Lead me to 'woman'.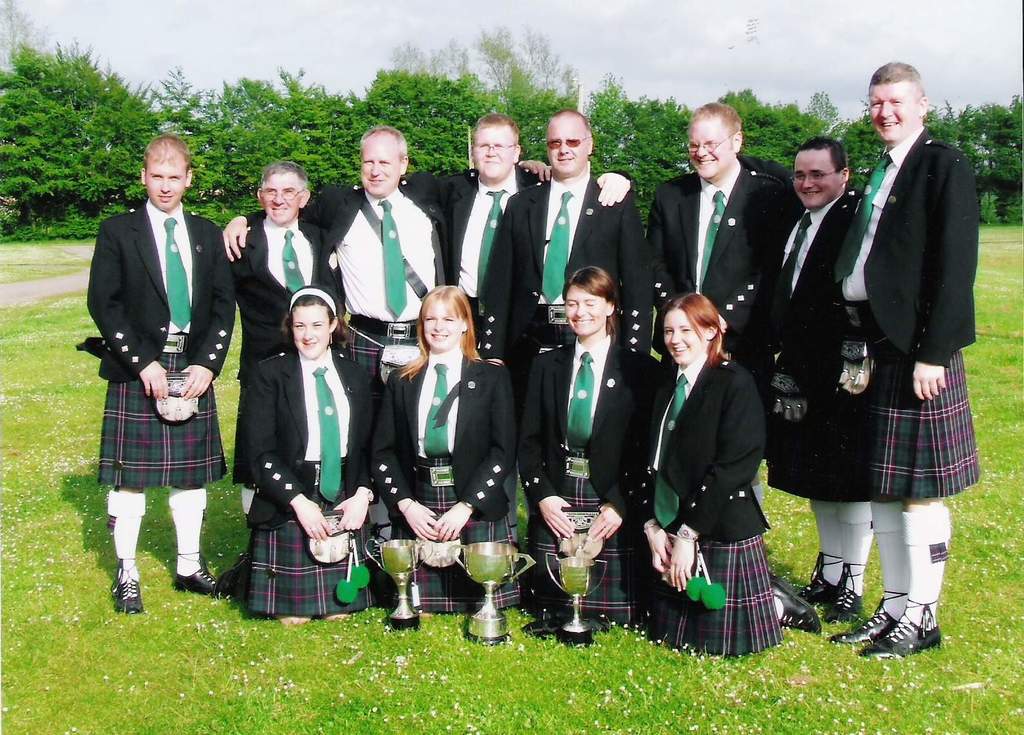
Lead to (x1=507, y1=261, x2=656, y2=637).
